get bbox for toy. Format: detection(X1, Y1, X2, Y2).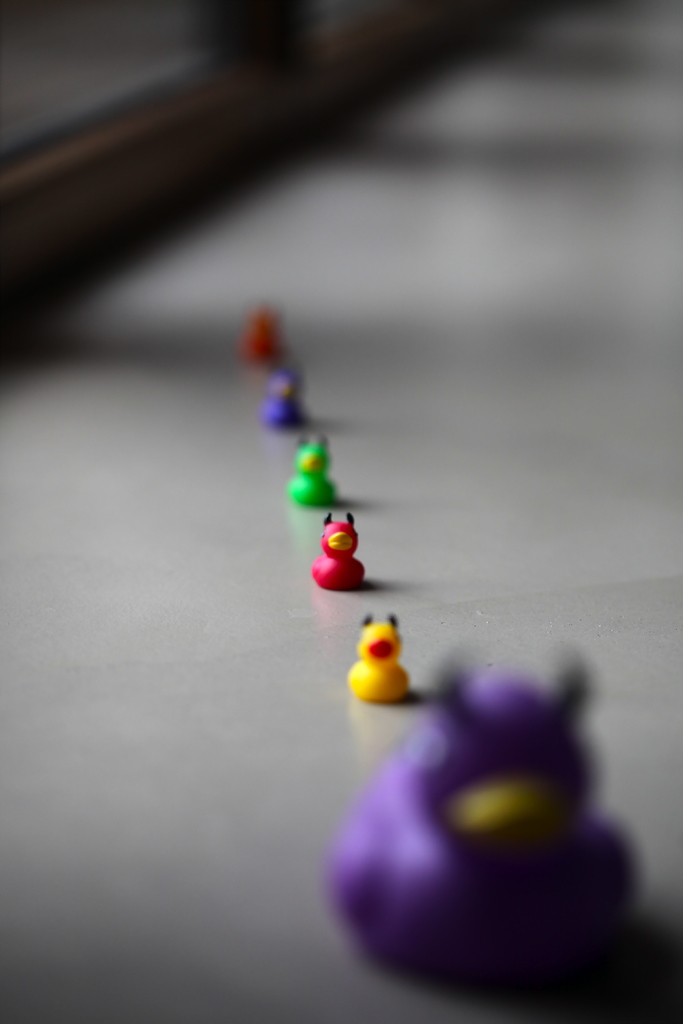
detection(242, 301, 287, 364).
